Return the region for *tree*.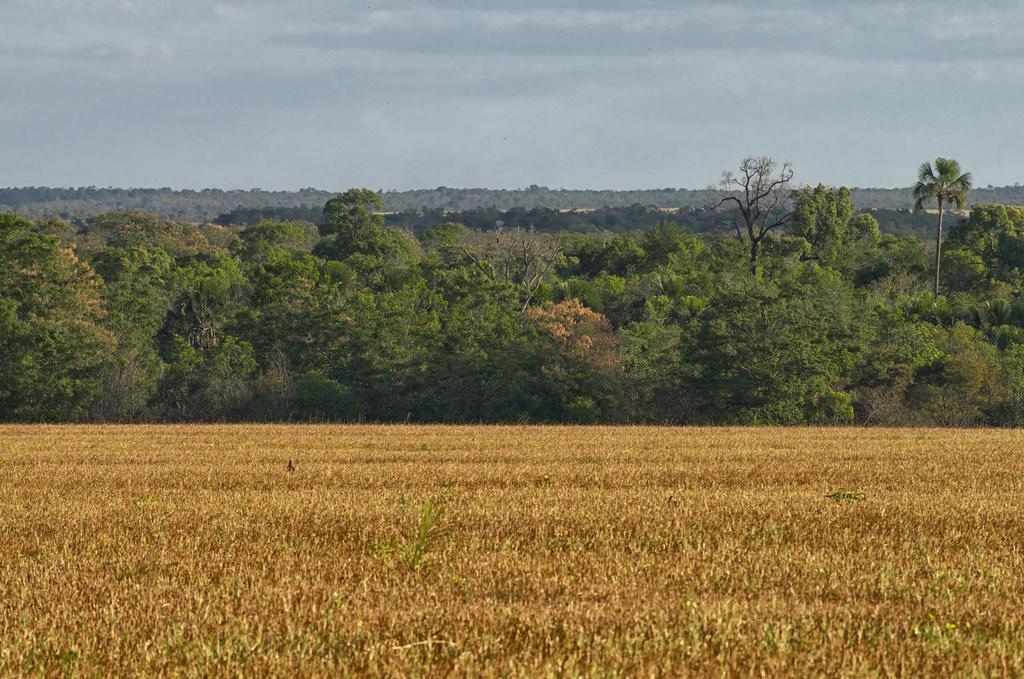
bbox=(209, 250, 249, 304).
